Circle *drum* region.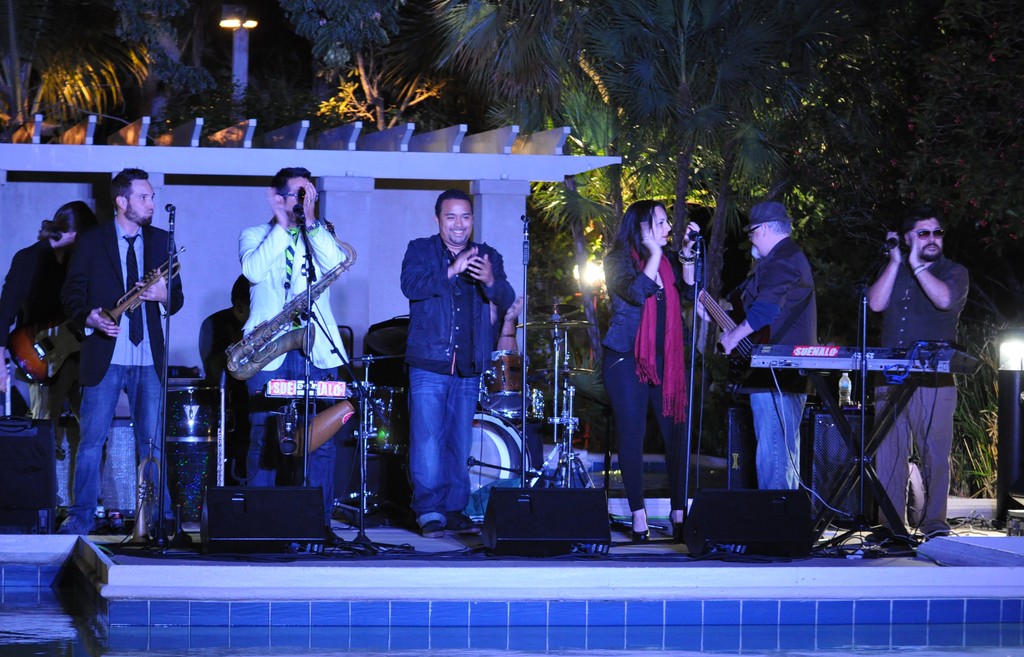
Region: pyautogui.locateOnScreen(481, 351, 534, 411).
